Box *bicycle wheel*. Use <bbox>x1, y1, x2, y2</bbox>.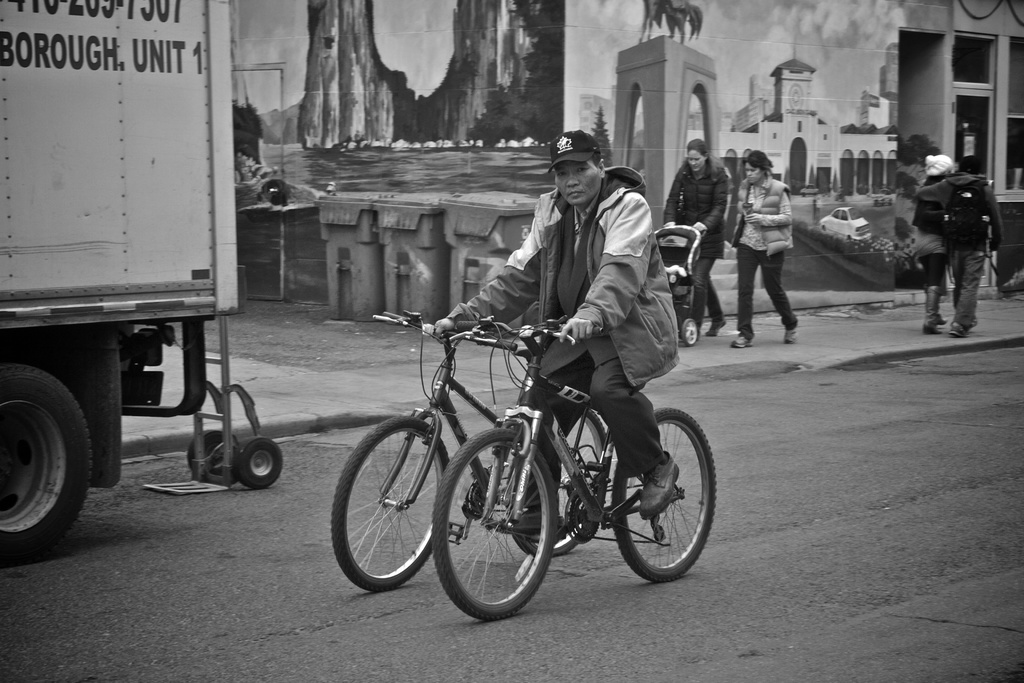
<bbox>516, 407, 607, 559</bbox>.
